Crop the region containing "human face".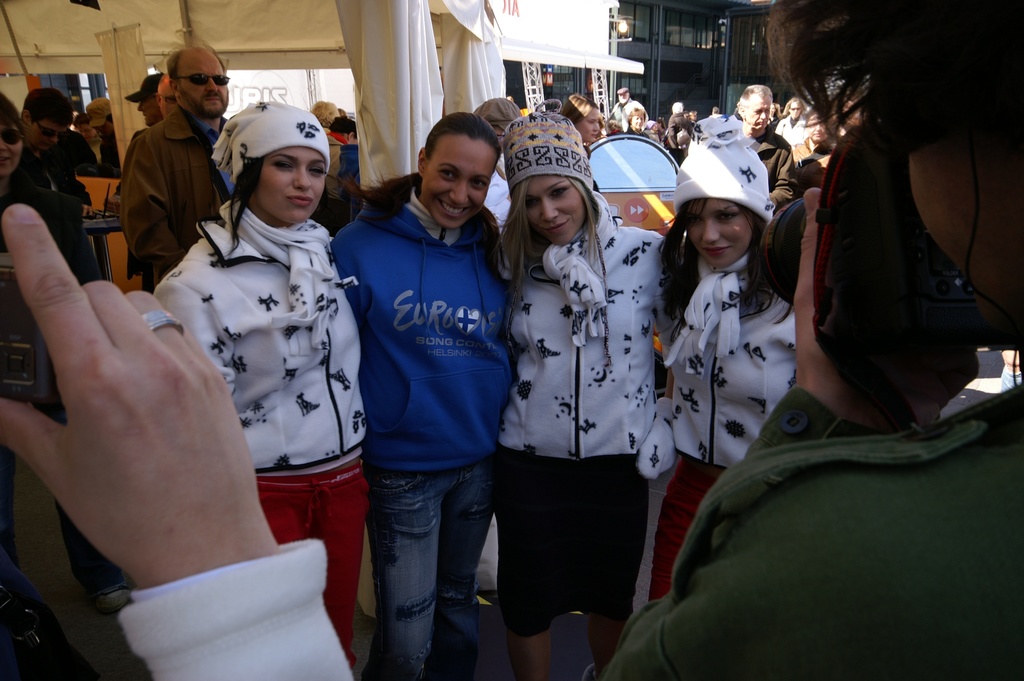
Crop region: select_region(99, 120, 113, 136).
